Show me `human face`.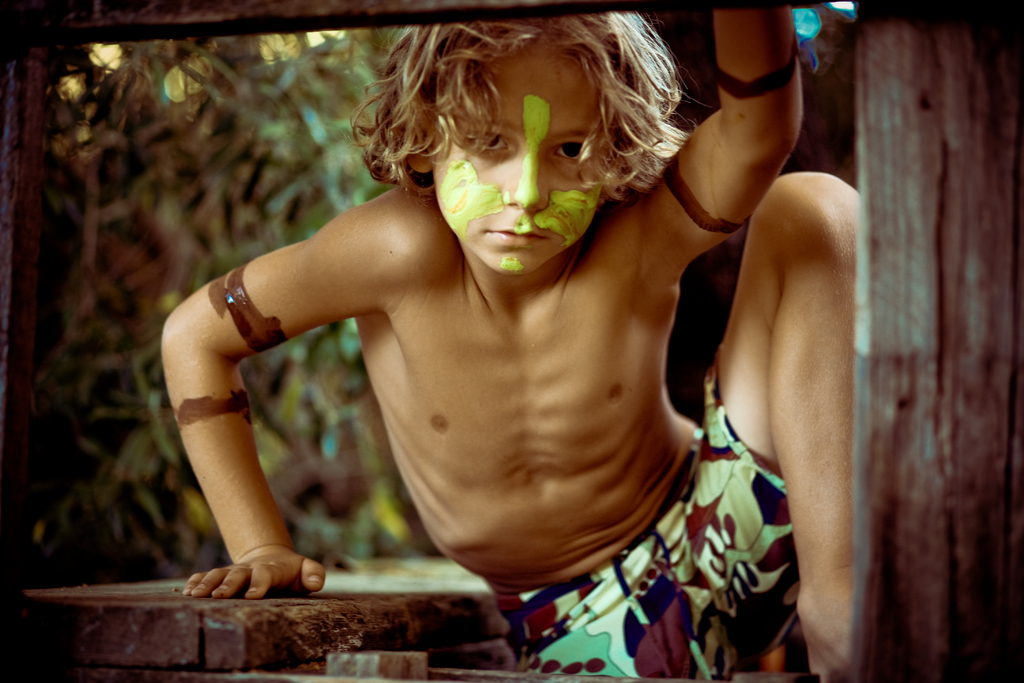
`human face` is here: [x1=428, y1=42, x2=625, y2=277].
